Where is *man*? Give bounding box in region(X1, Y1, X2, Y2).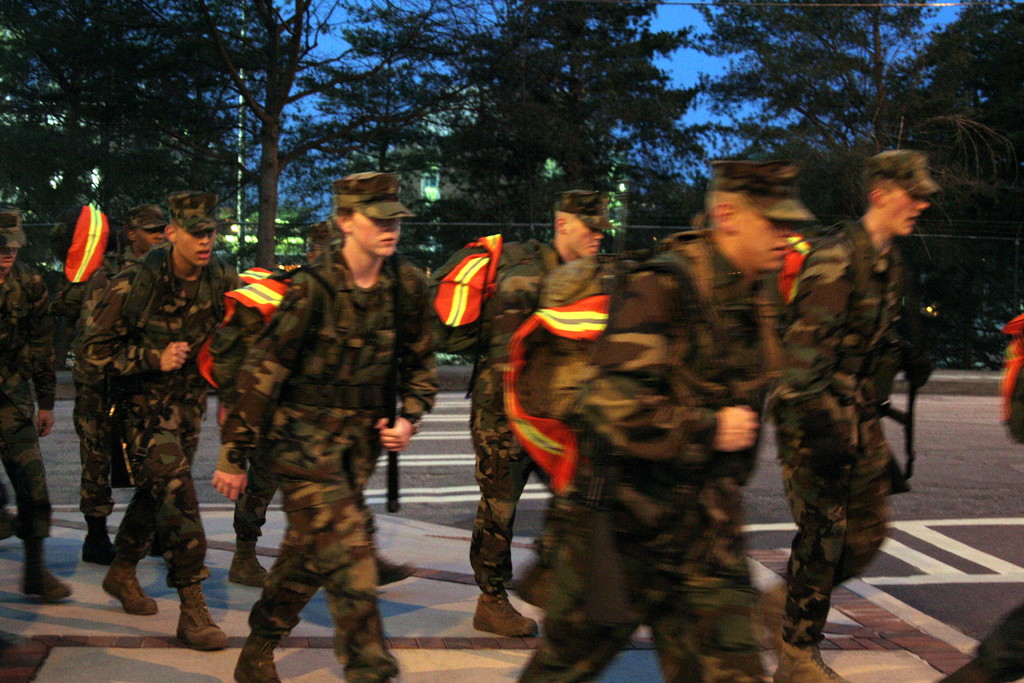
region(75, 190, 248, 650).
